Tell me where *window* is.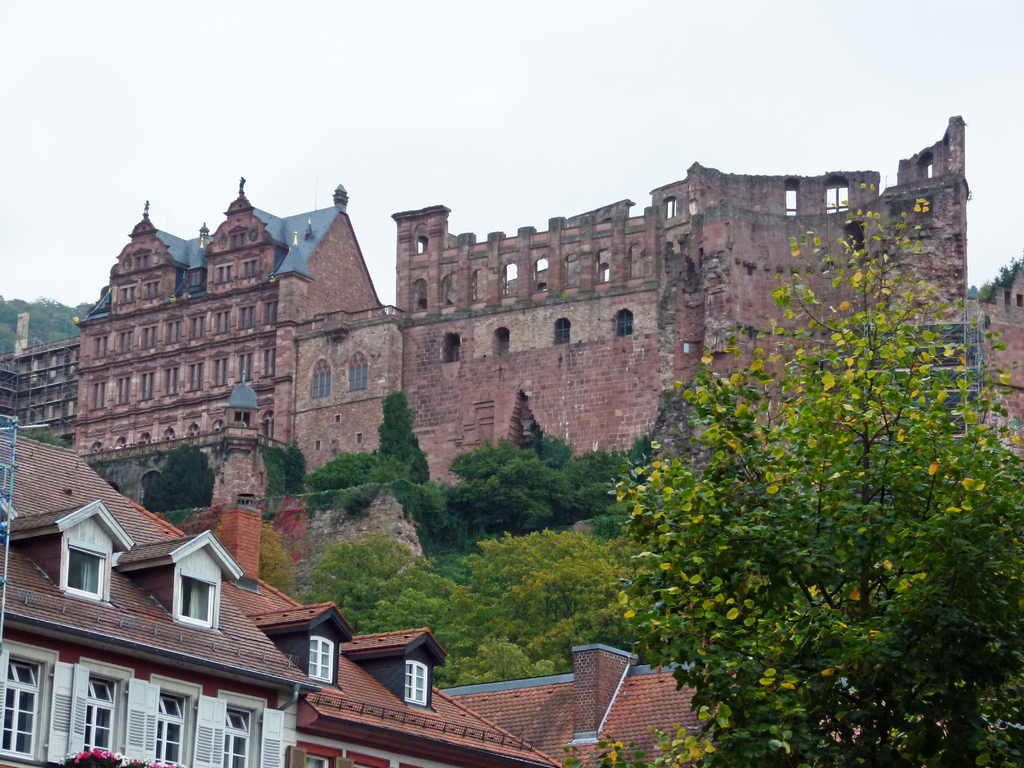
*window* is at {"left": 355, "top": 430, "right": 364, "bottom": 446}.
